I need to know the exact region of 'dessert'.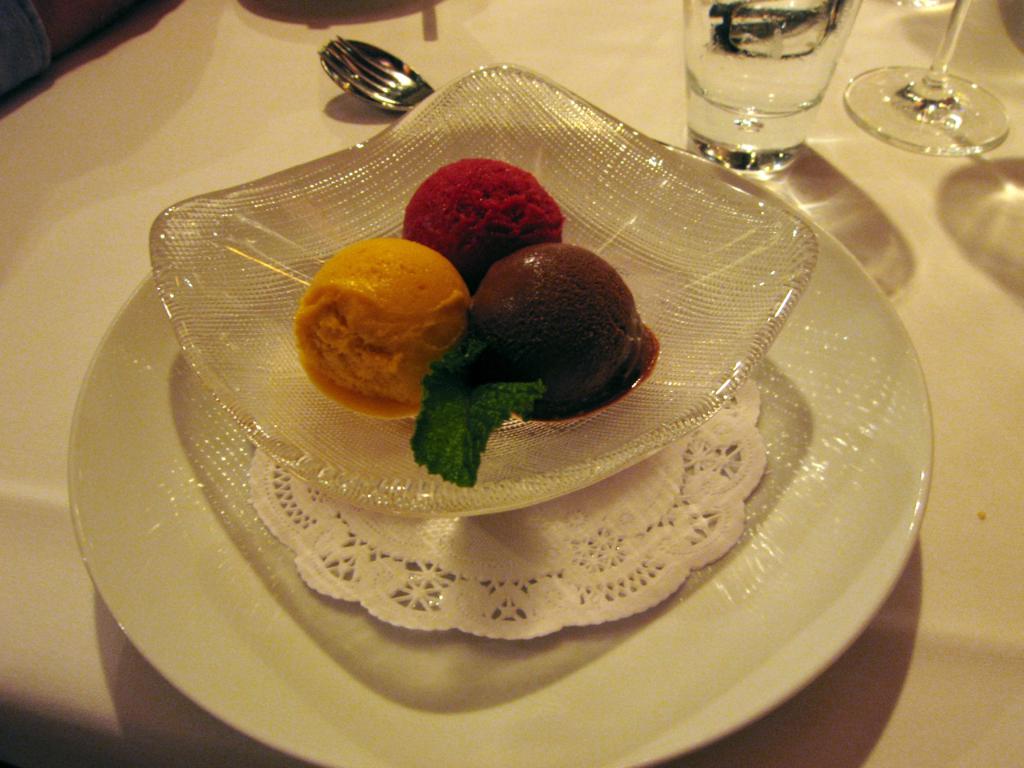
Region: [406,158,566,278].
